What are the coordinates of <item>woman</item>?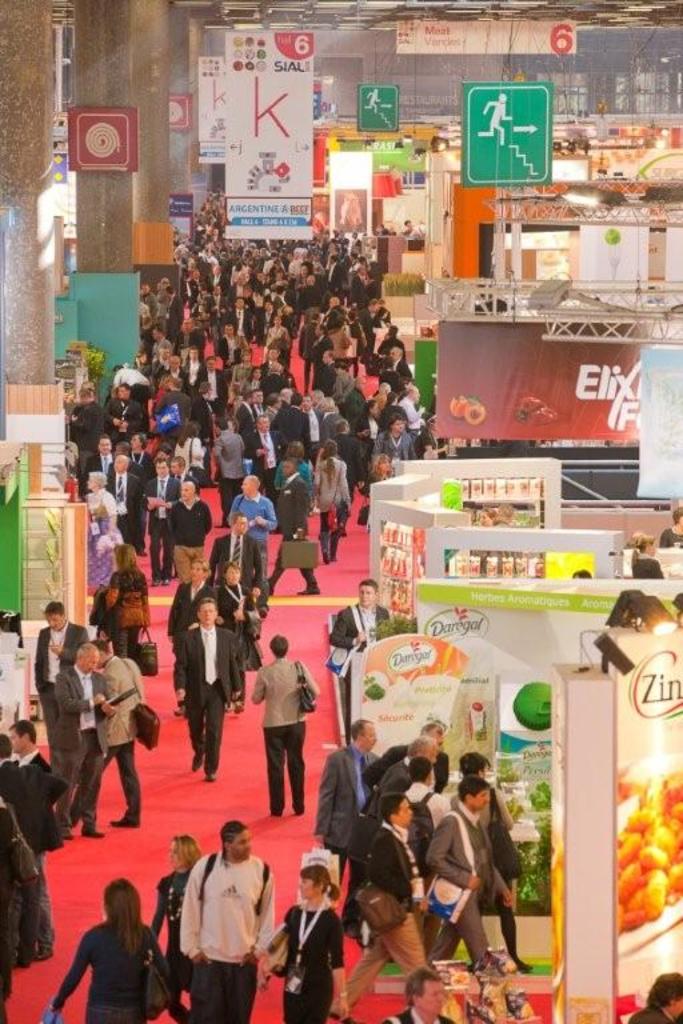
{"x1": 97, "y1": 543, "x2": 148, "y2": 684}.
